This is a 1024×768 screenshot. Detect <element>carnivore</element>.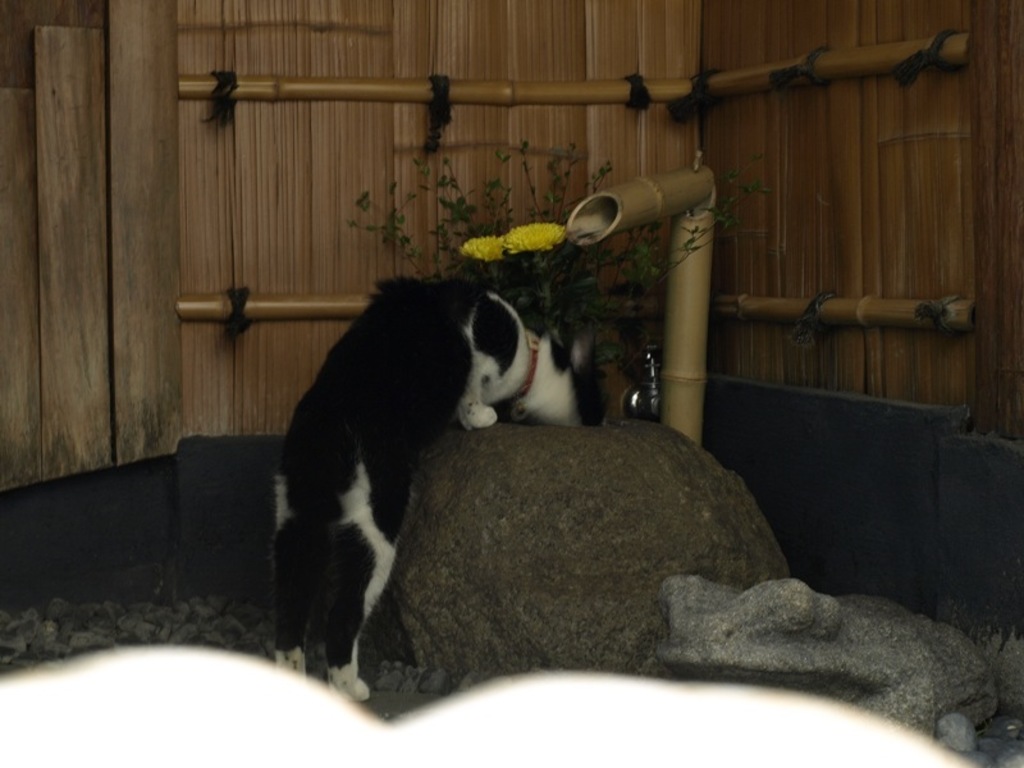
BBox(269, 268, 636, 712).
